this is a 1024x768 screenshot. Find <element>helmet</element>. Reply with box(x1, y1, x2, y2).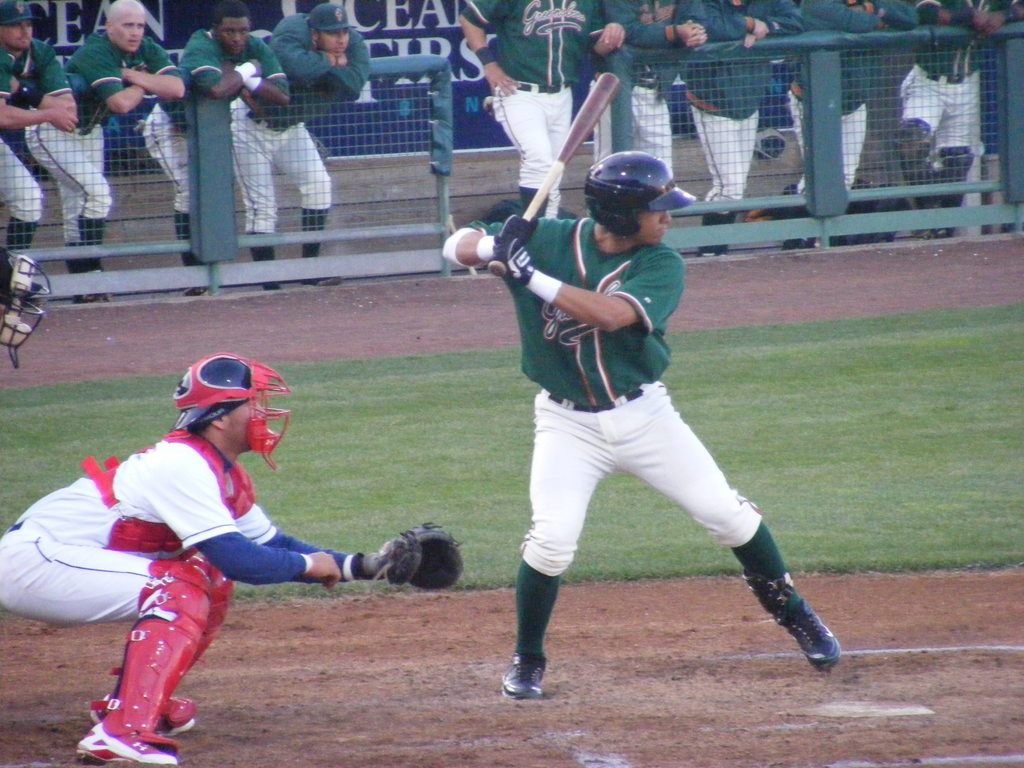
box(163, 349, 295, 471).
